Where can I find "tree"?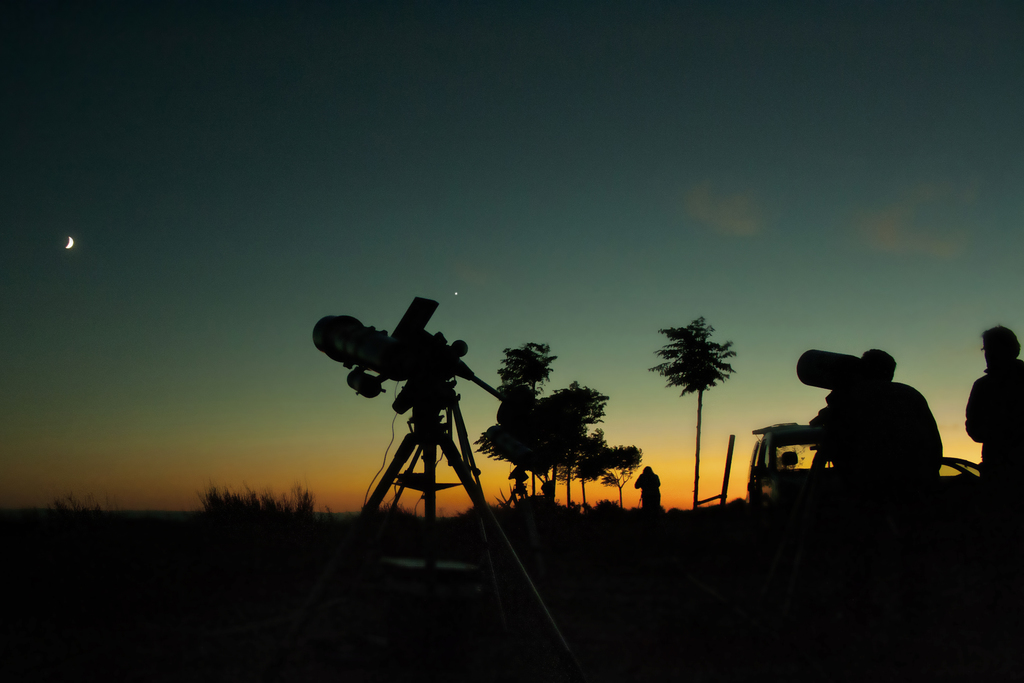
You can find it at locate(654, 309, 751, 484).
